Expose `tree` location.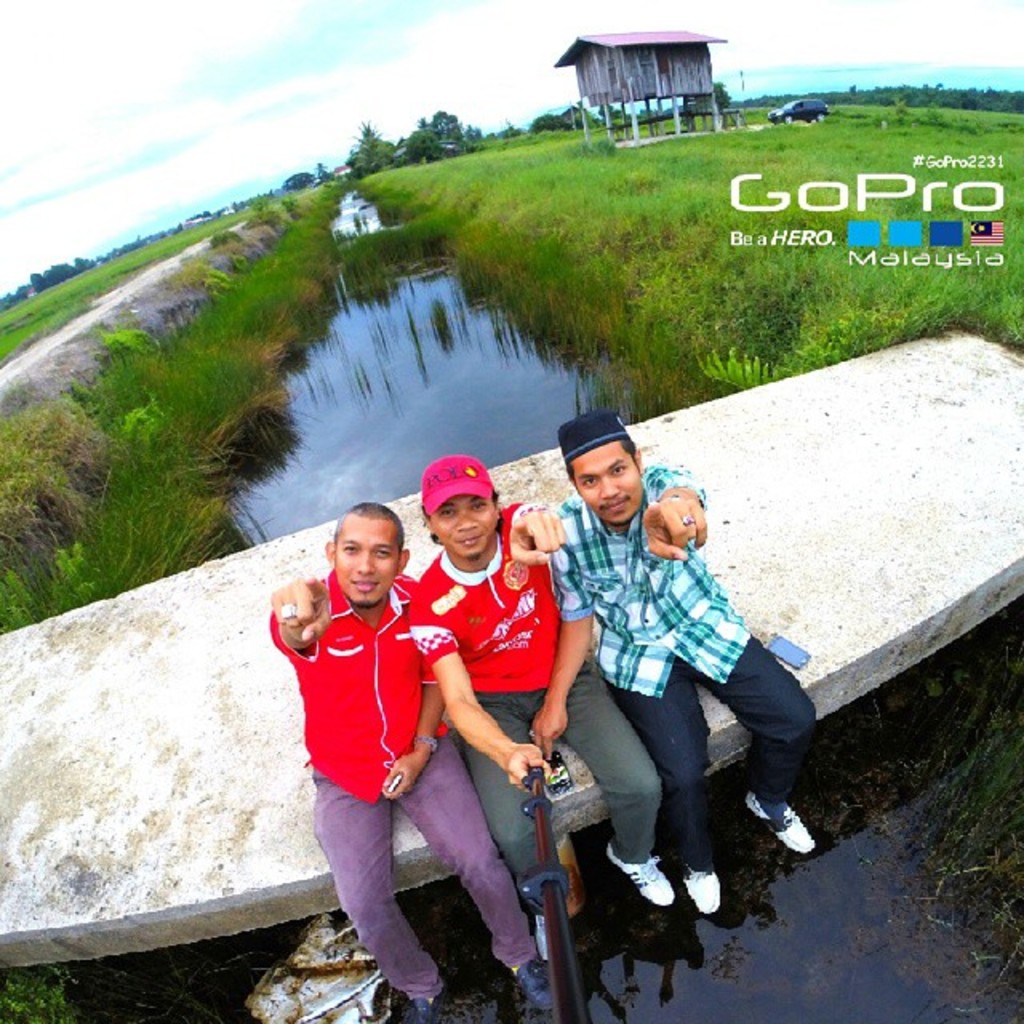
Exposed at 406,126,430,168.
